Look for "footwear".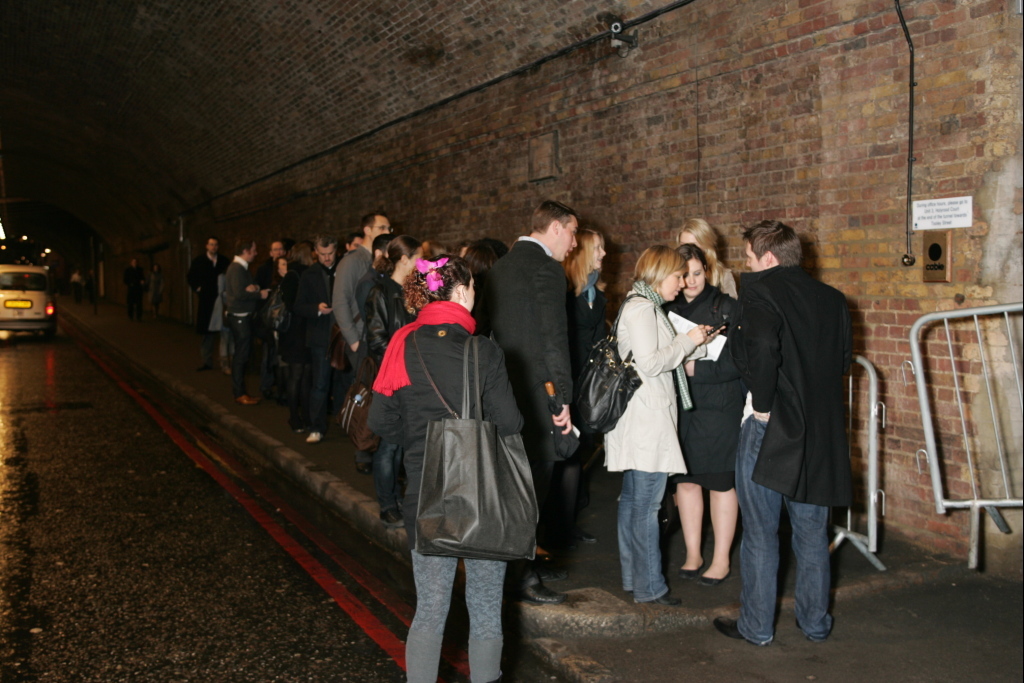
Found: bbox(122, 316, 133, 324).
